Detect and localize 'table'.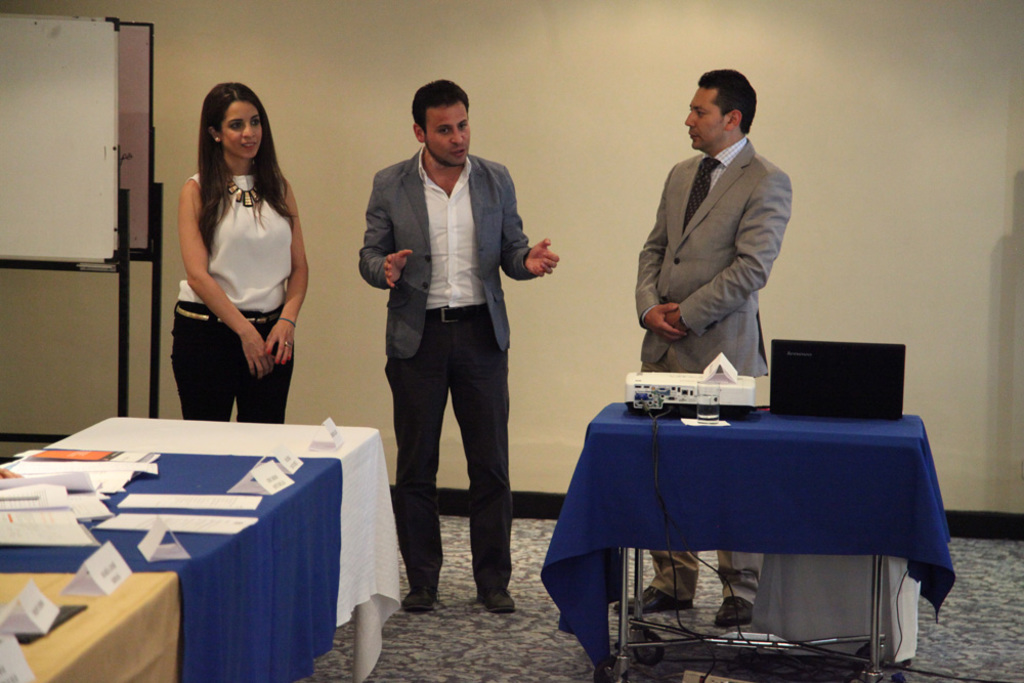
Localized at bbox=(556, 365, 953, 682).
